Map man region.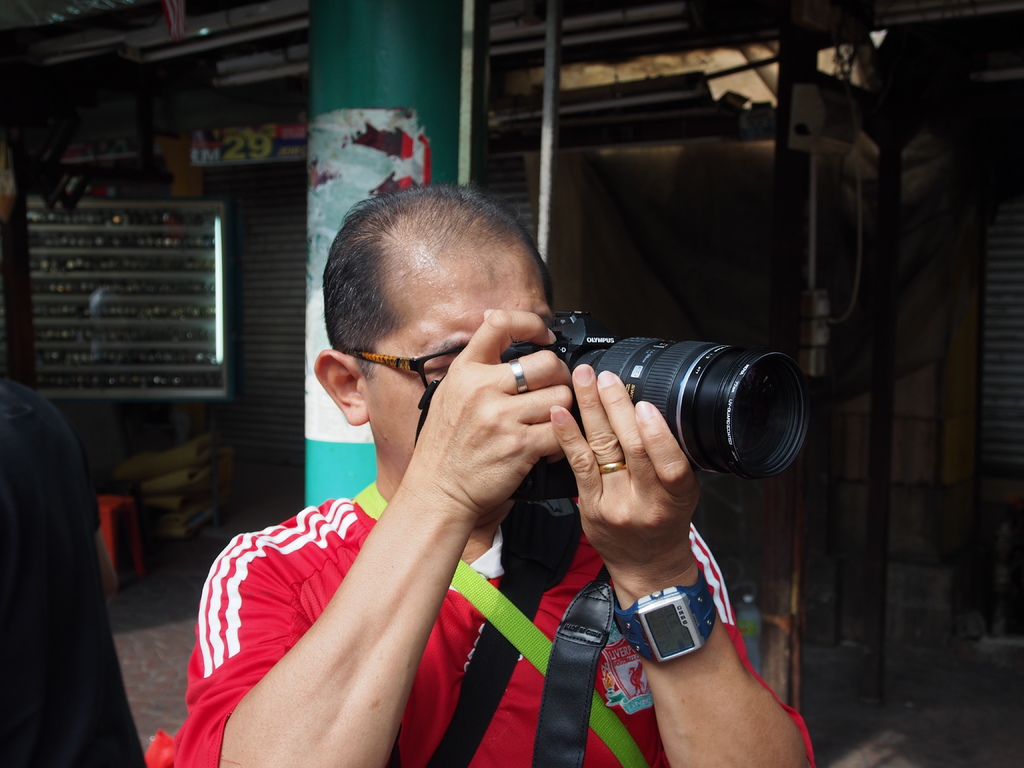
Mapped to [161, 163, 774, 753].
